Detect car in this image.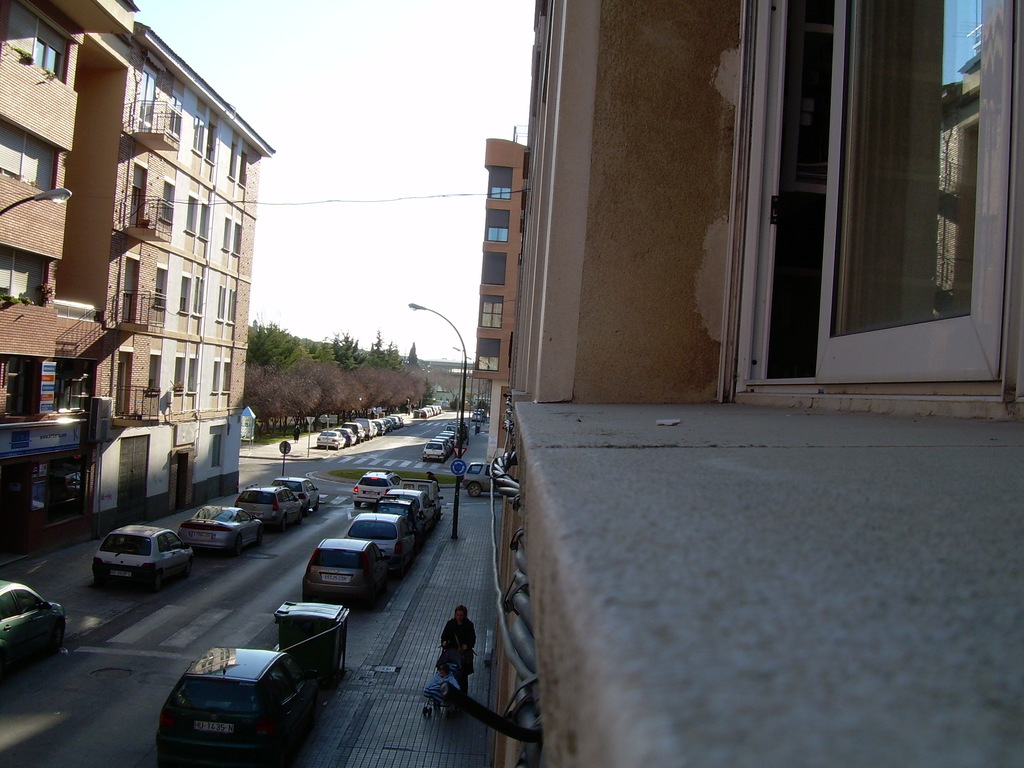
Detection: rect(0, 584, 69, 671).
